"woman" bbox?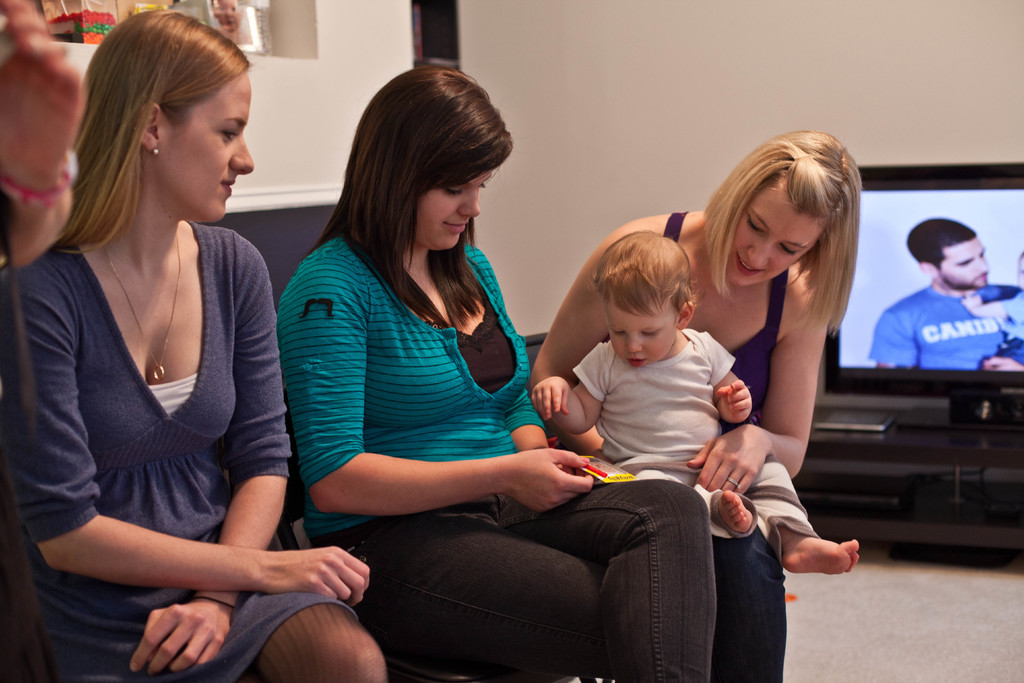
10 19 303 659
